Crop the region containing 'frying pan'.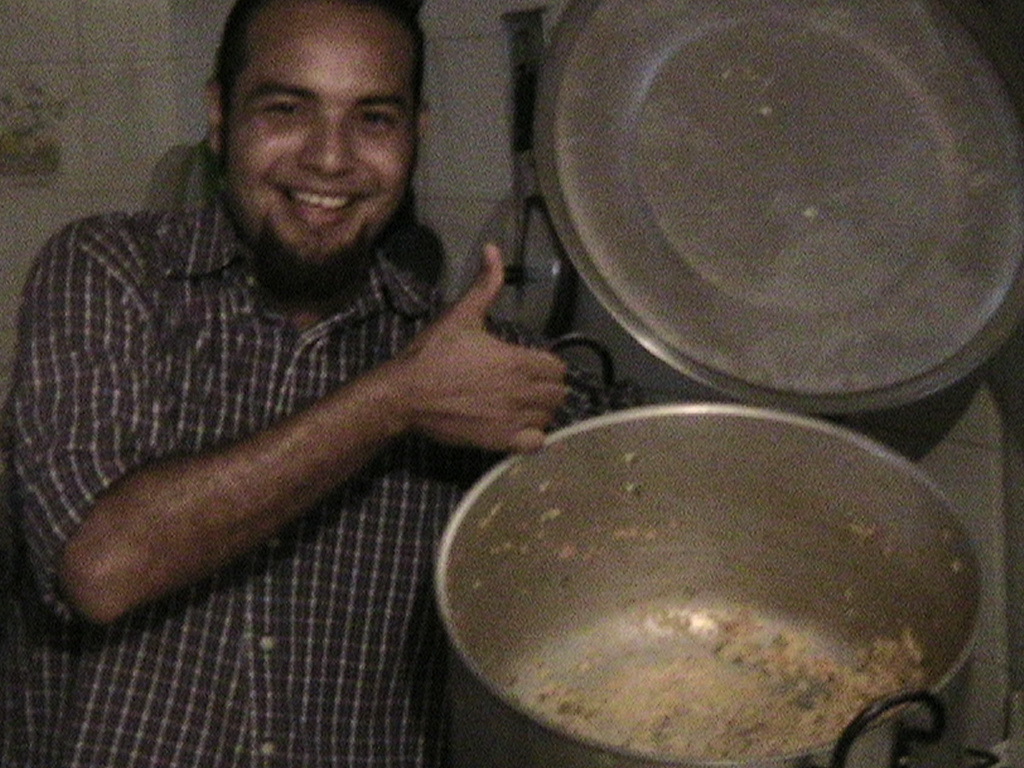
Crop region: 296/303/1015/745.
